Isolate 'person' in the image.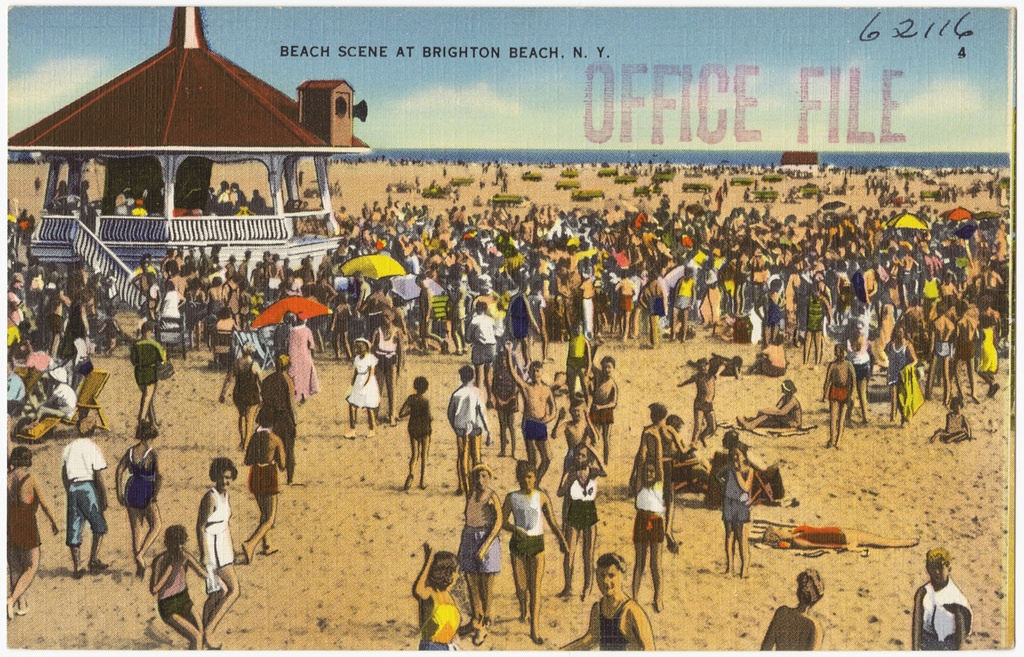
Isolated region: <region>763, 566, 828, 652</region>.
